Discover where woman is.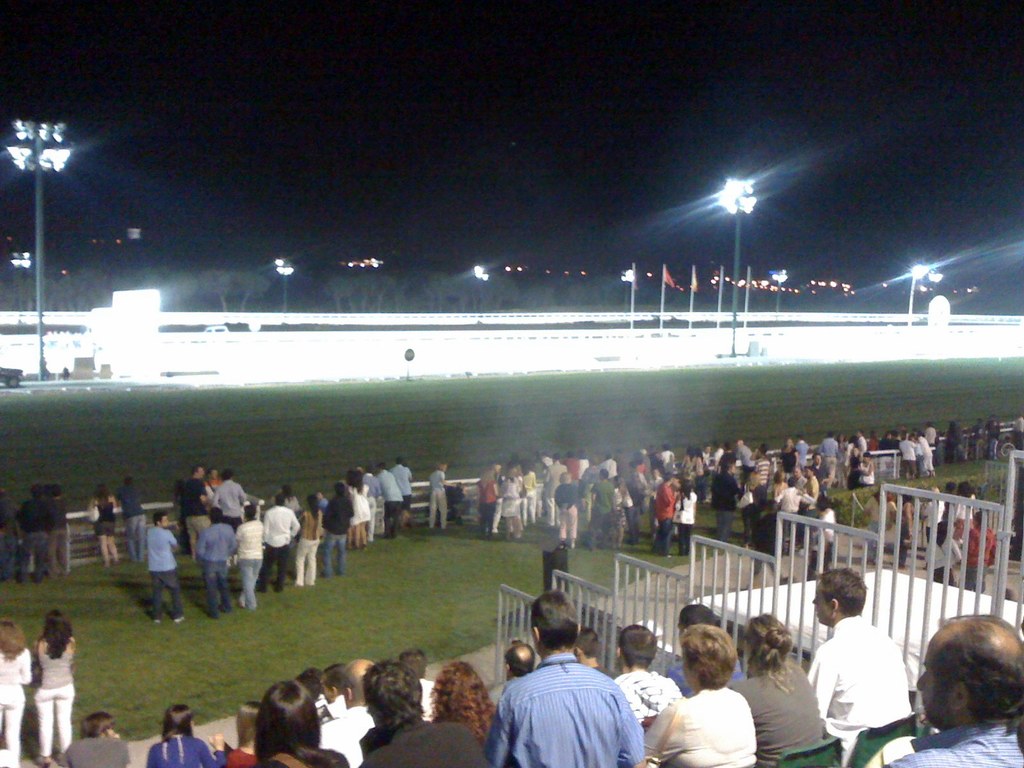
Discovered at bbox=(644, 622, 764, 767).
